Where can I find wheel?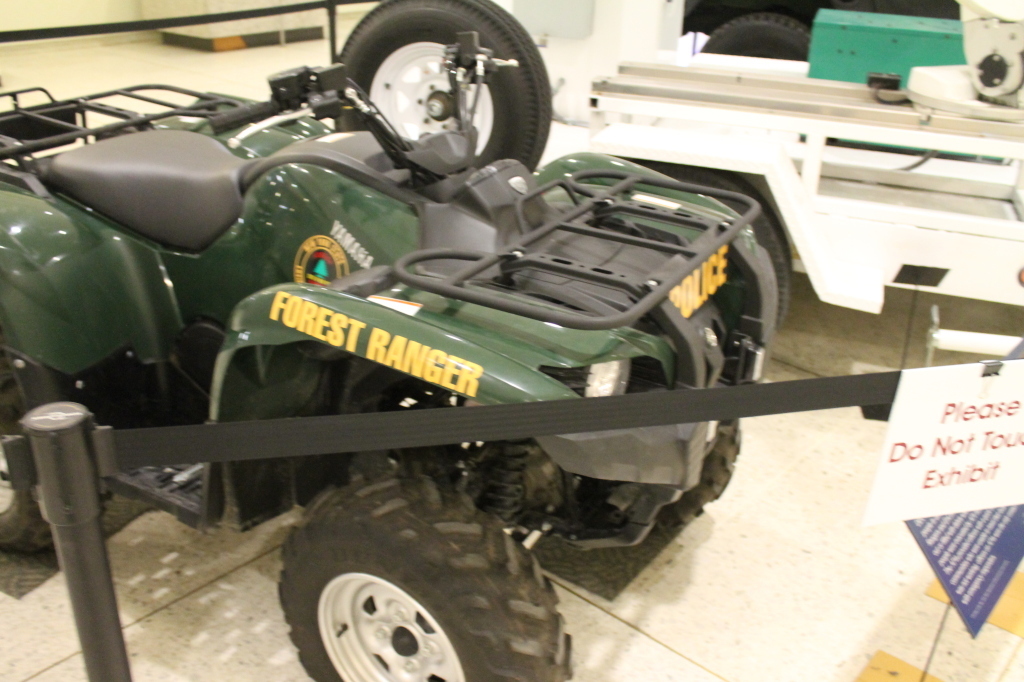
You can find it at crop(591, 412, 751, 513).
